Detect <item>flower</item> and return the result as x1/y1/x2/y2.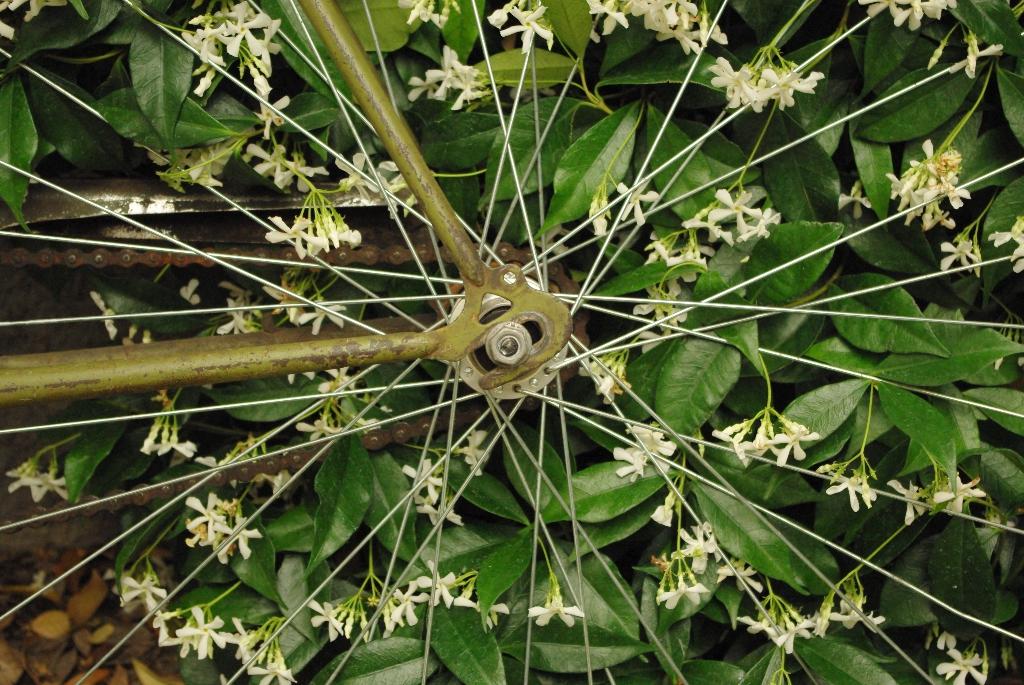
239/139/296/174.
